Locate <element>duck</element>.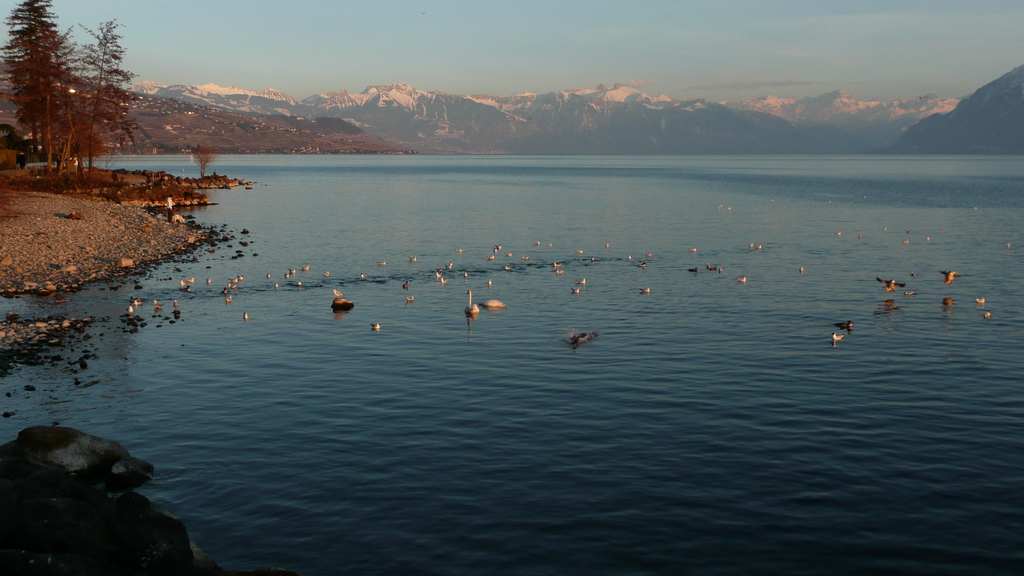
Bounding box: [x1=456, y1=243, x2=465, y2=254].
